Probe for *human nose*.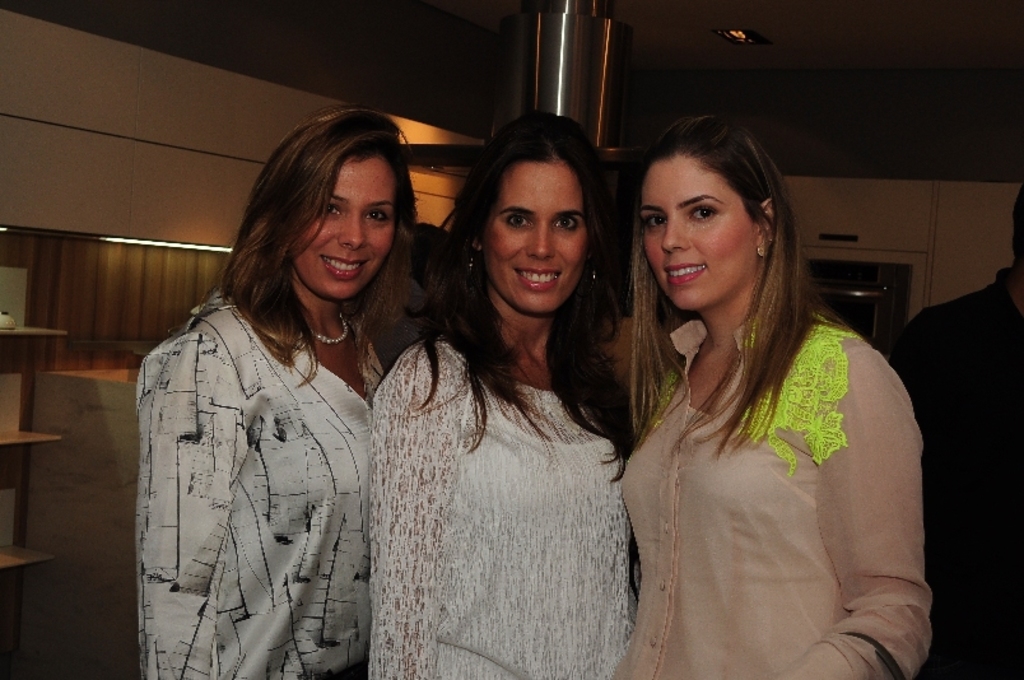
Probe result: x1=525 y1=220 x2=557 y2=259.
